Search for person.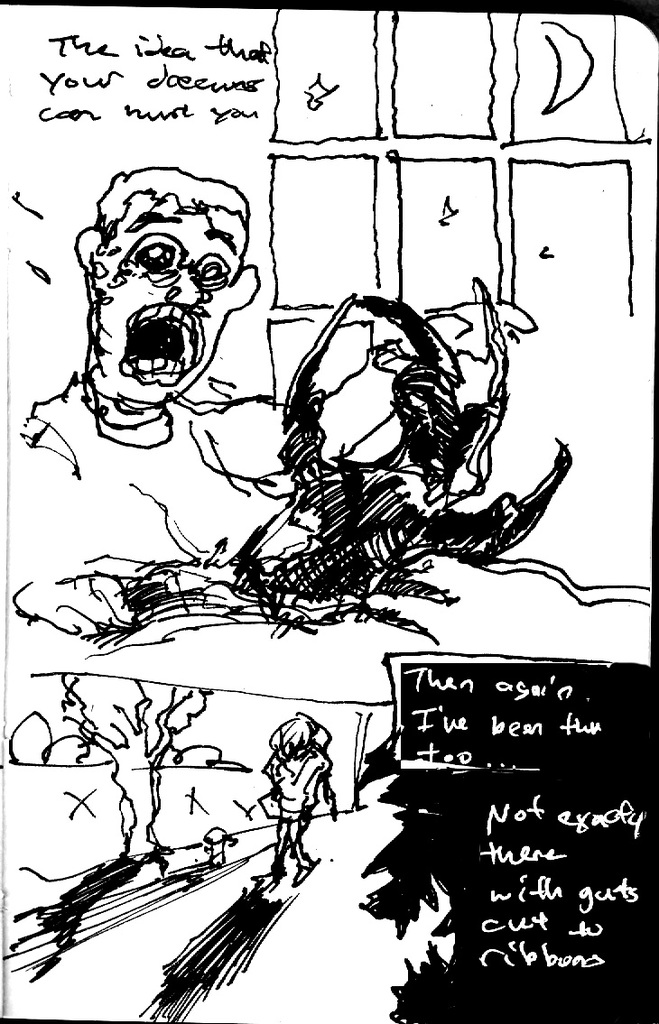
Found at pyautogui.locateOnScreen(260, 706, 341, 887).
